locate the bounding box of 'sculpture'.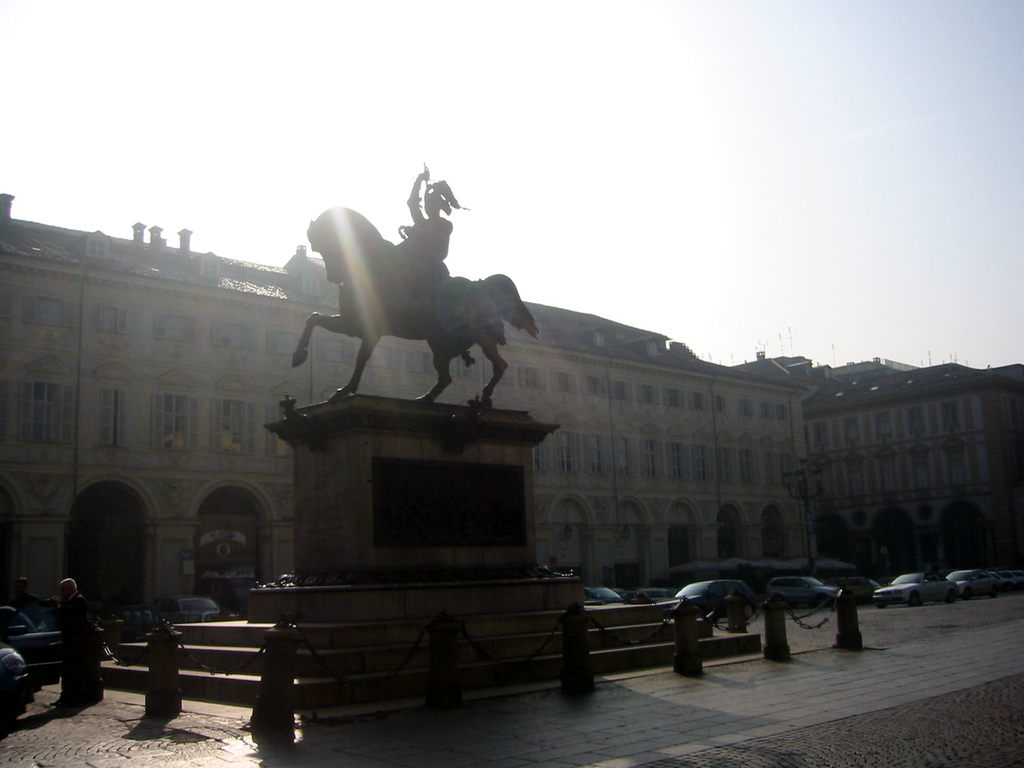
Bounding box: x1=291 y1=157 x2=543 y2=420.
